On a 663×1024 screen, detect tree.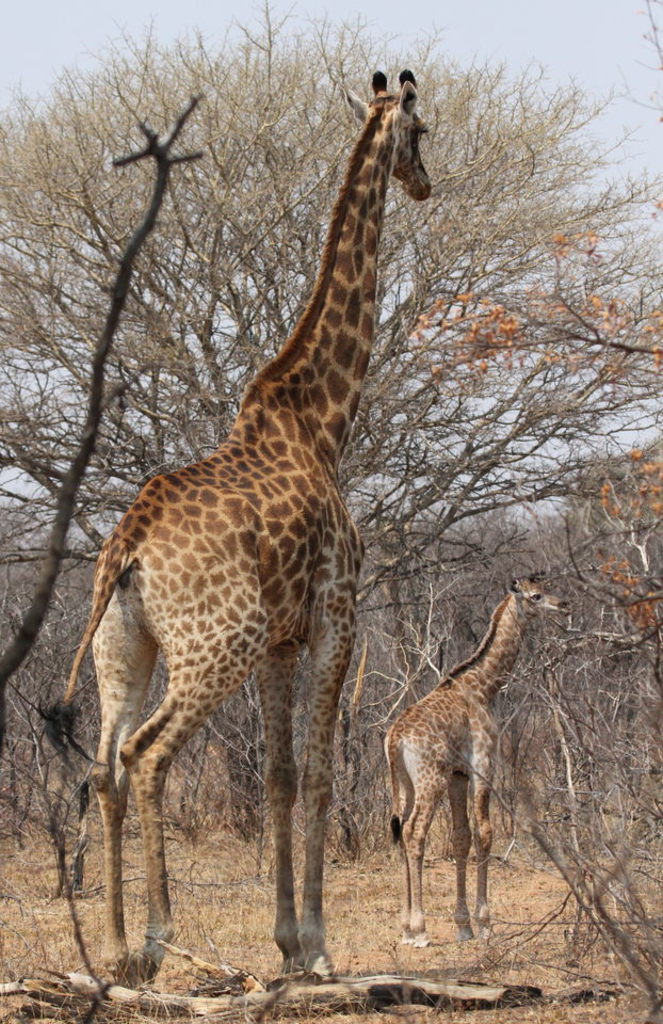
[0,0,662,810].
